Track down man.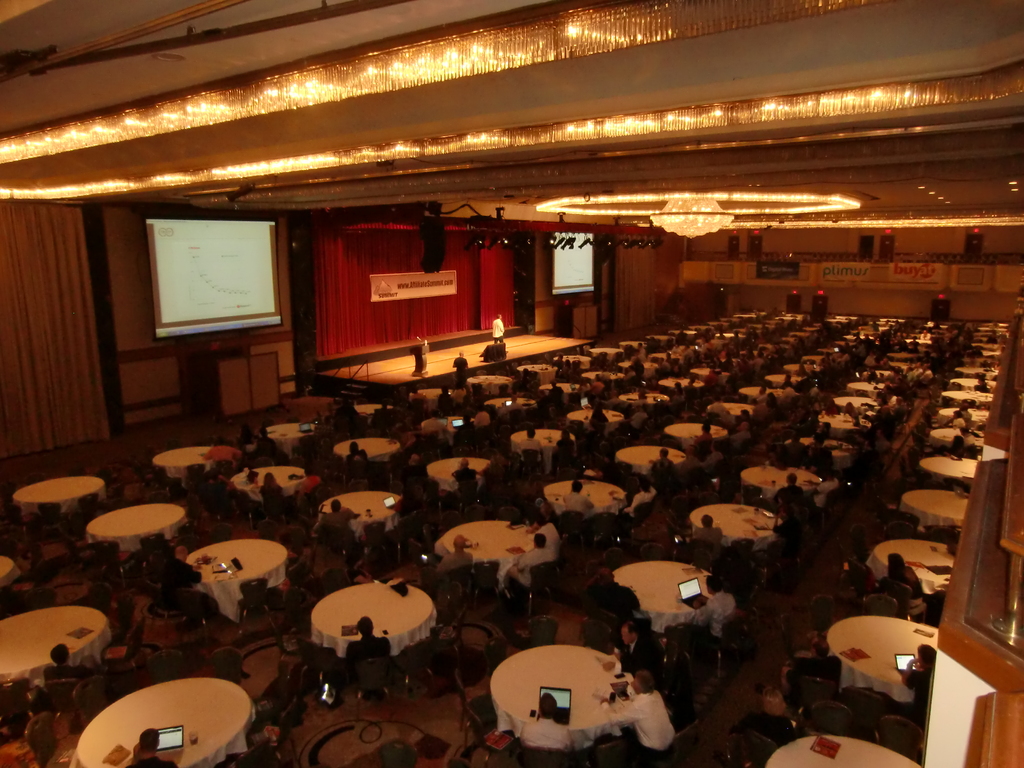
Tracked to select_region(492, 314, 508, 344).
